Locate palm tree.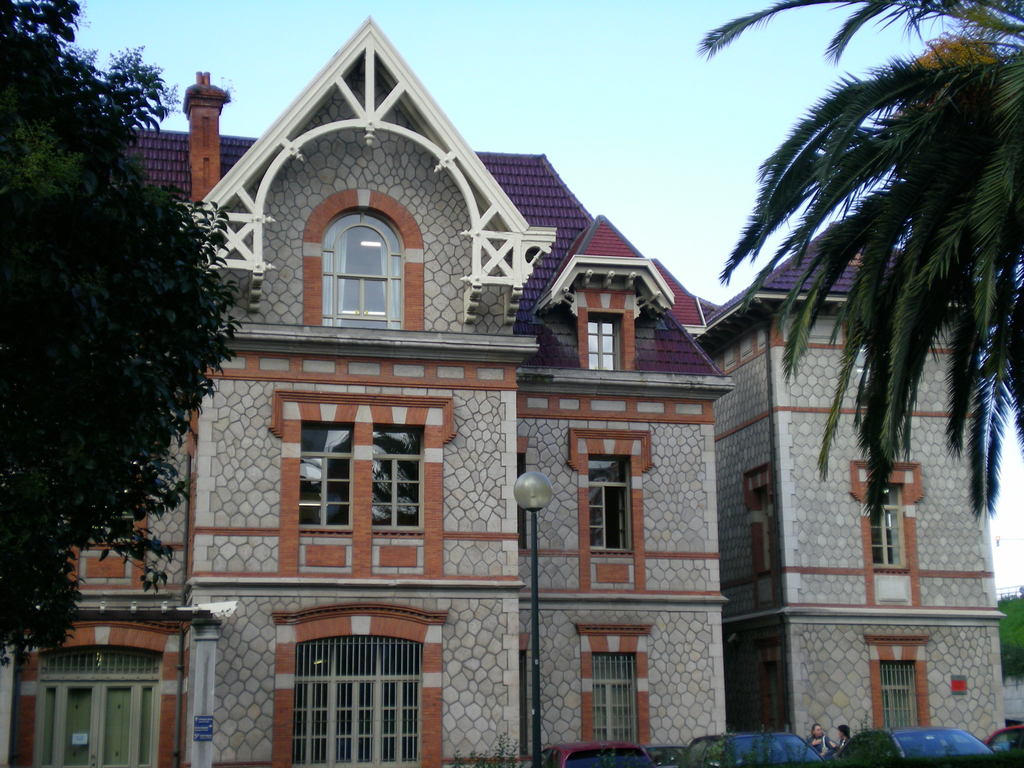
Bounding box: (694, 33, 1023, 563).
